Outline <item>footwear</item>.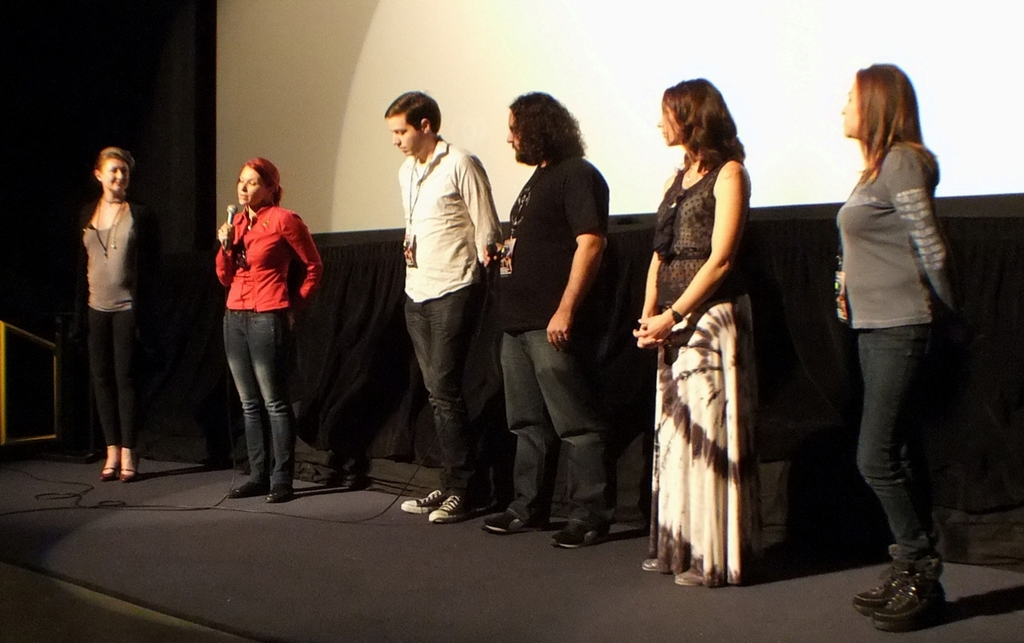
Outline: bbox(676, 559, 730, 587).
